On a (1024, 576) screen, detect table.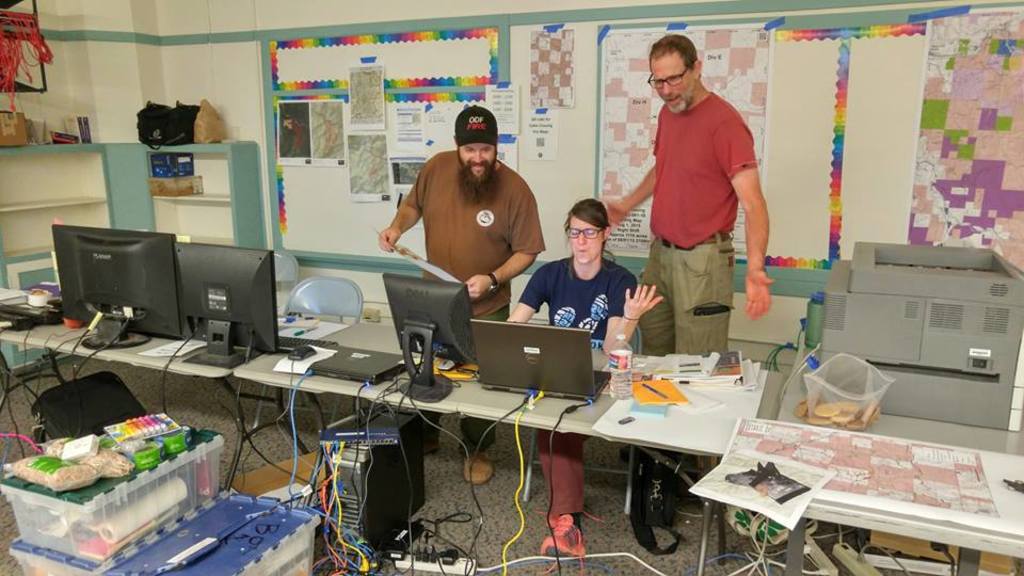
bbox(703, 411, 1023, 574).
